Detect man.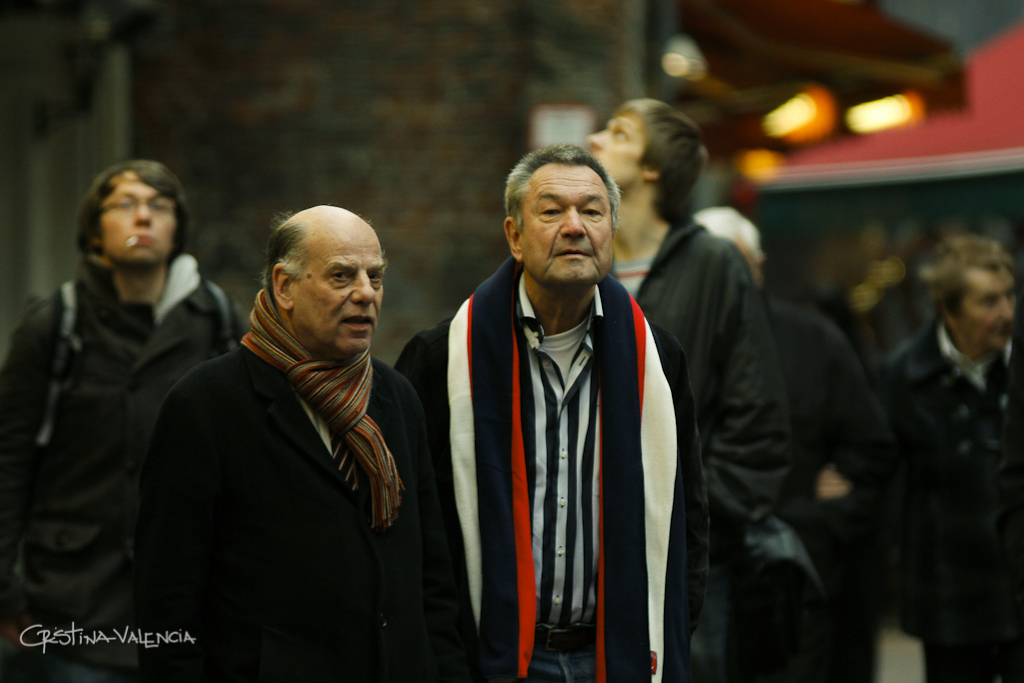
Detected at select_region(149, 185, 452, 670).
